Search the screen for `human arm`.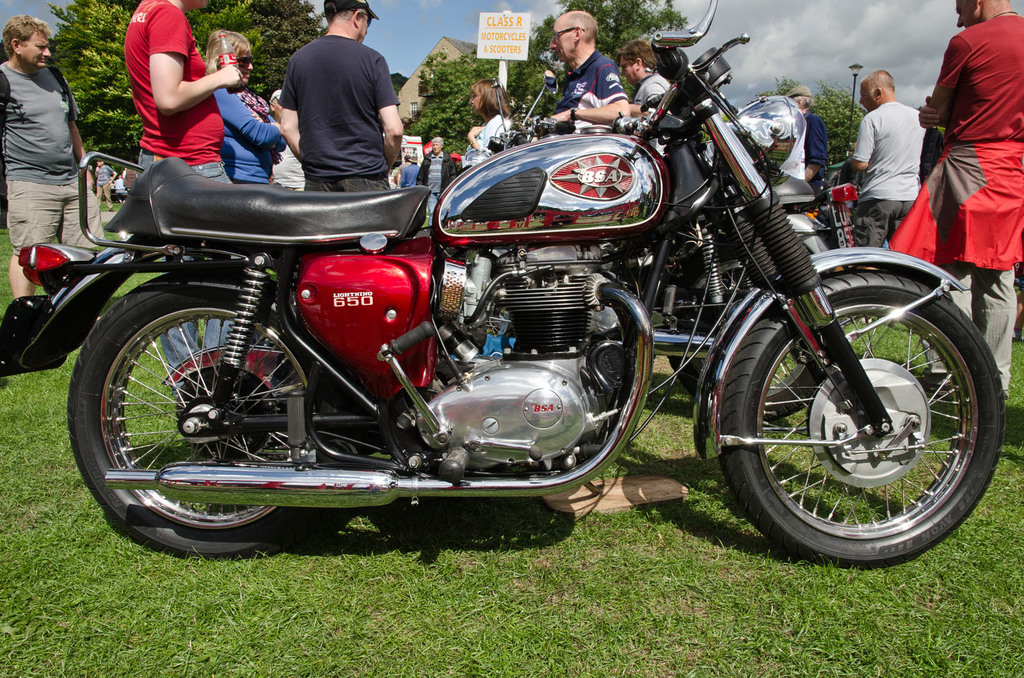
Found at [left=269, top=51, right=305, bottom=159].
